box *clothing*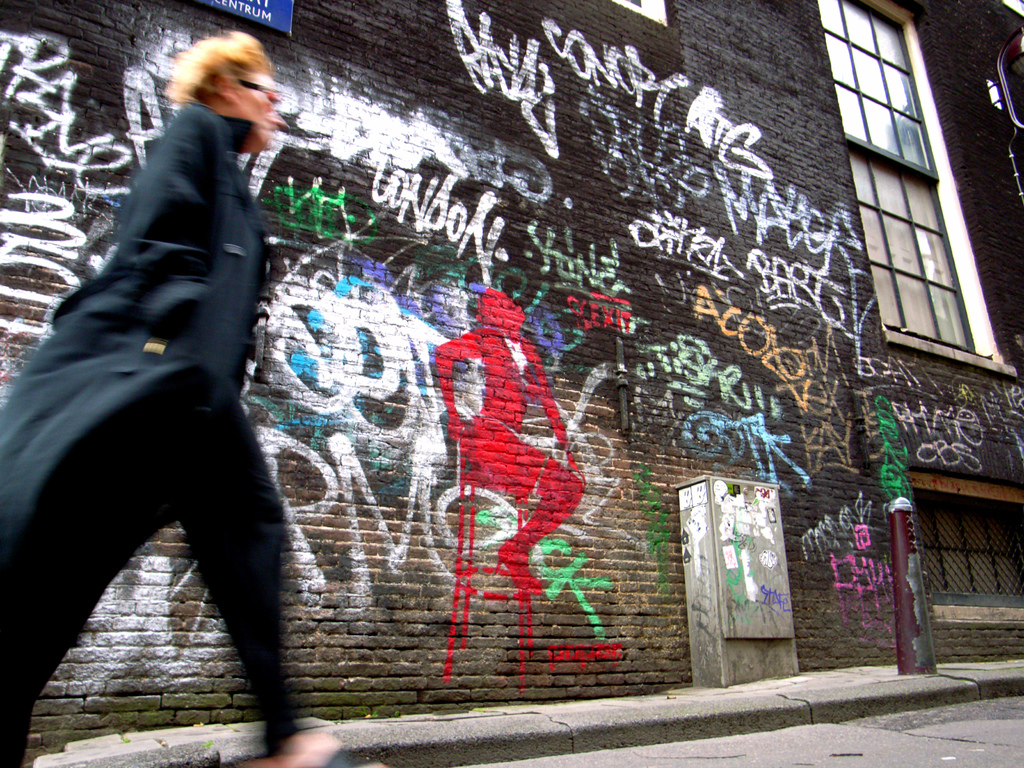
box(433, 324, 583, 563)
